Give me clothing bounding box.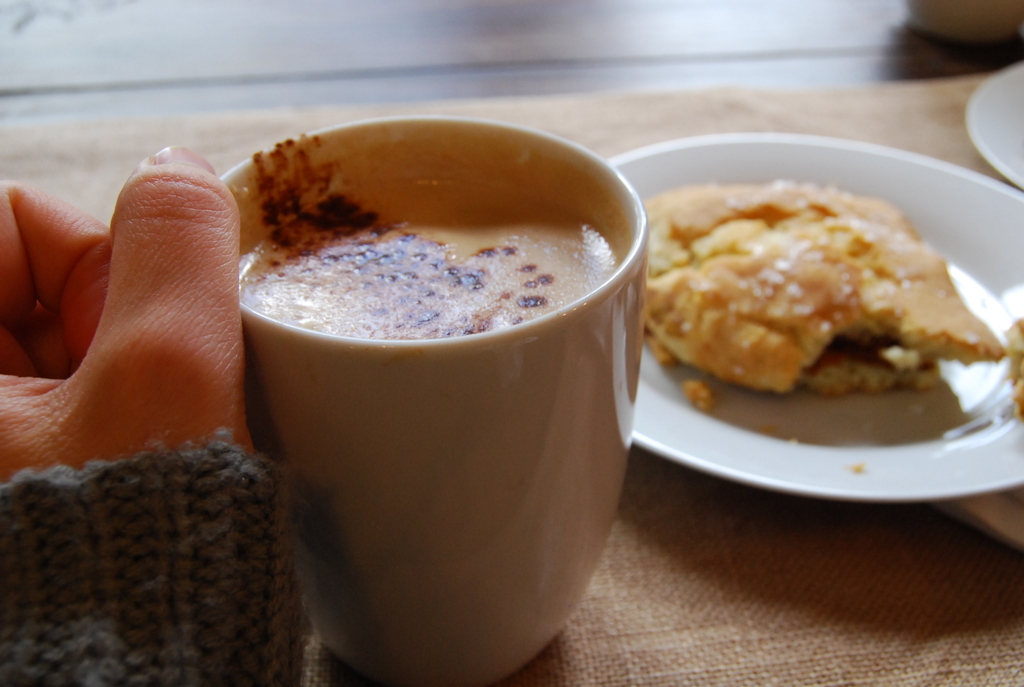
x1=6, y1=435, x2=293, y2=686.
